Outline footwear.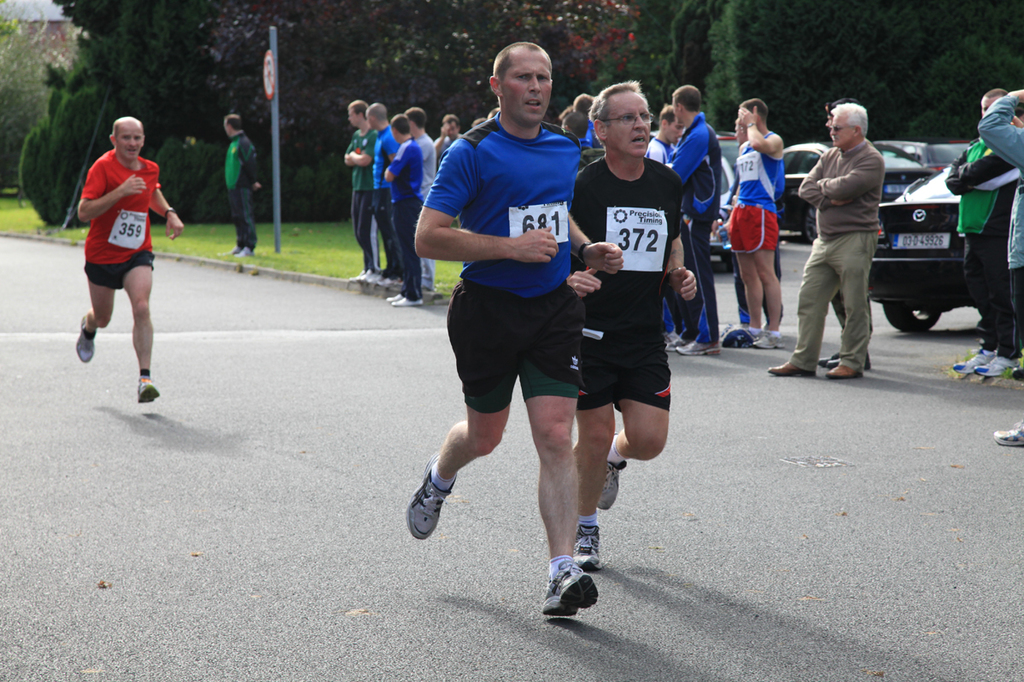
Outline: 769:364:813:379.
